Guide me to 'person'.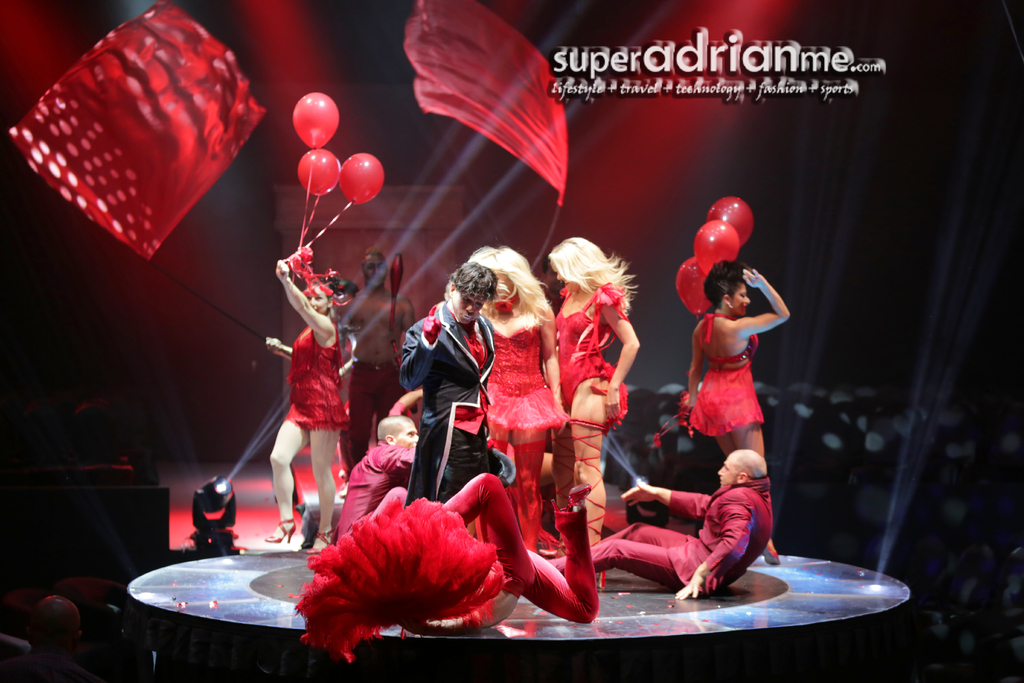
Guidance: box=[0, 598, 102, 682].
